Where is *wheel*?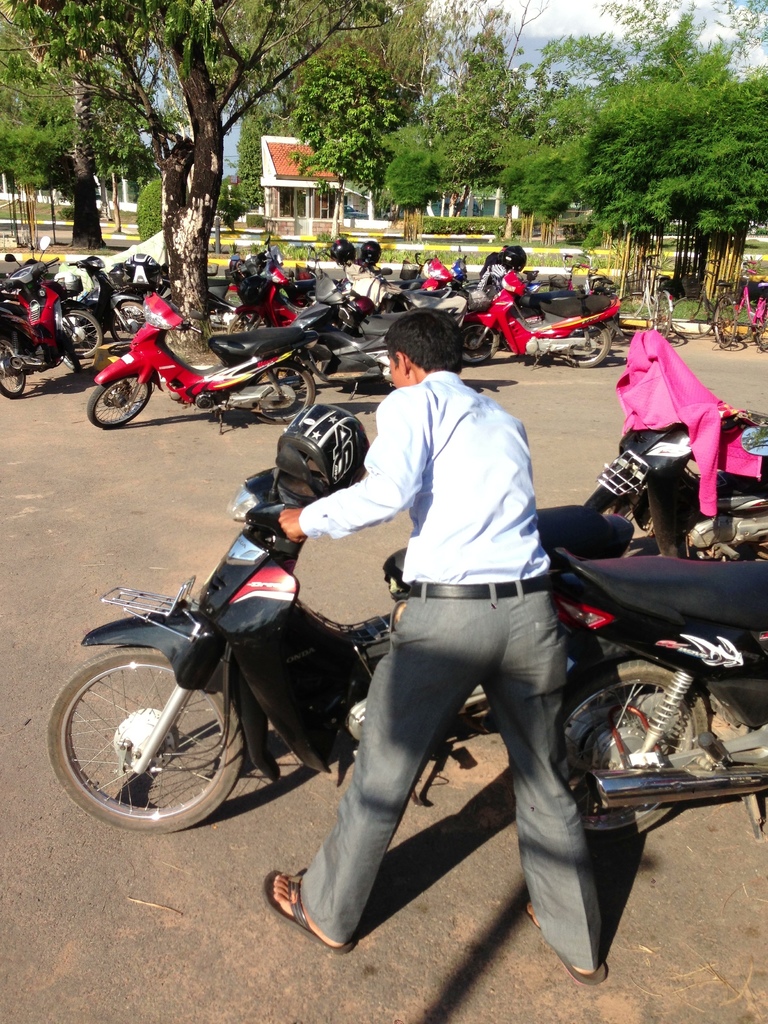
<bbox>61, 345, 81, 374</bbox>.
